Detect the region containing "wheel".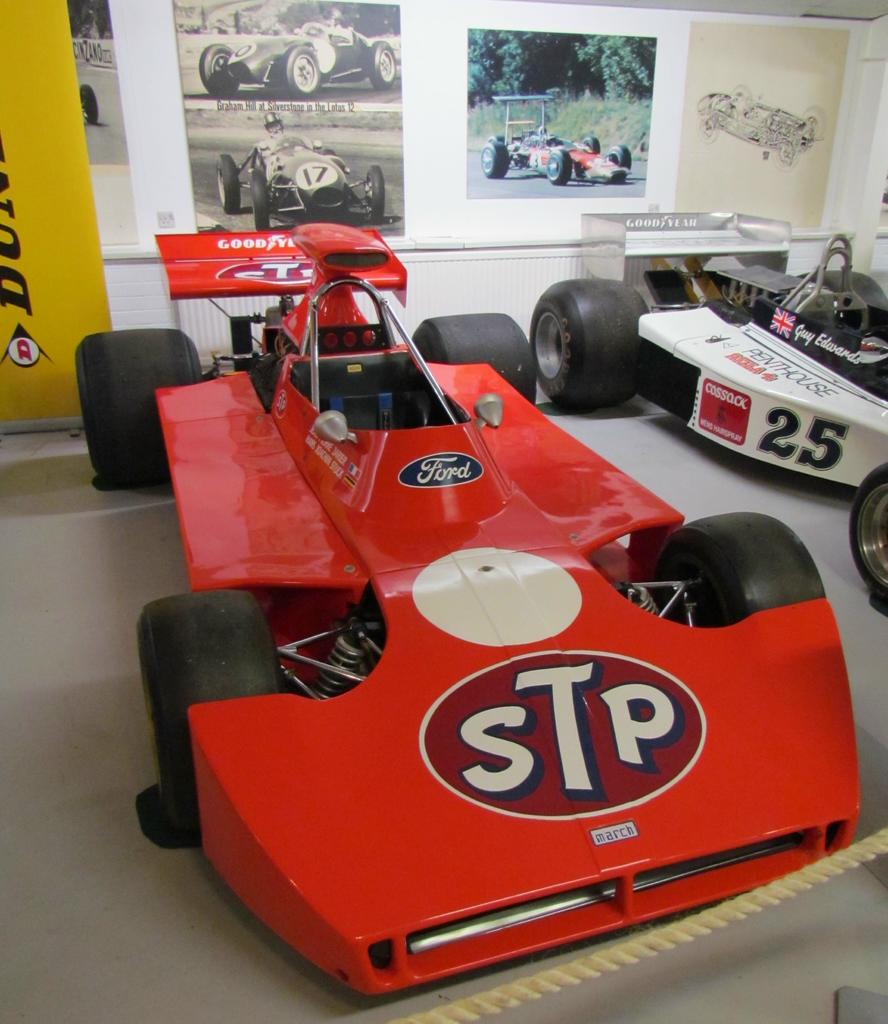
locate(79, 84, 98, 122).
